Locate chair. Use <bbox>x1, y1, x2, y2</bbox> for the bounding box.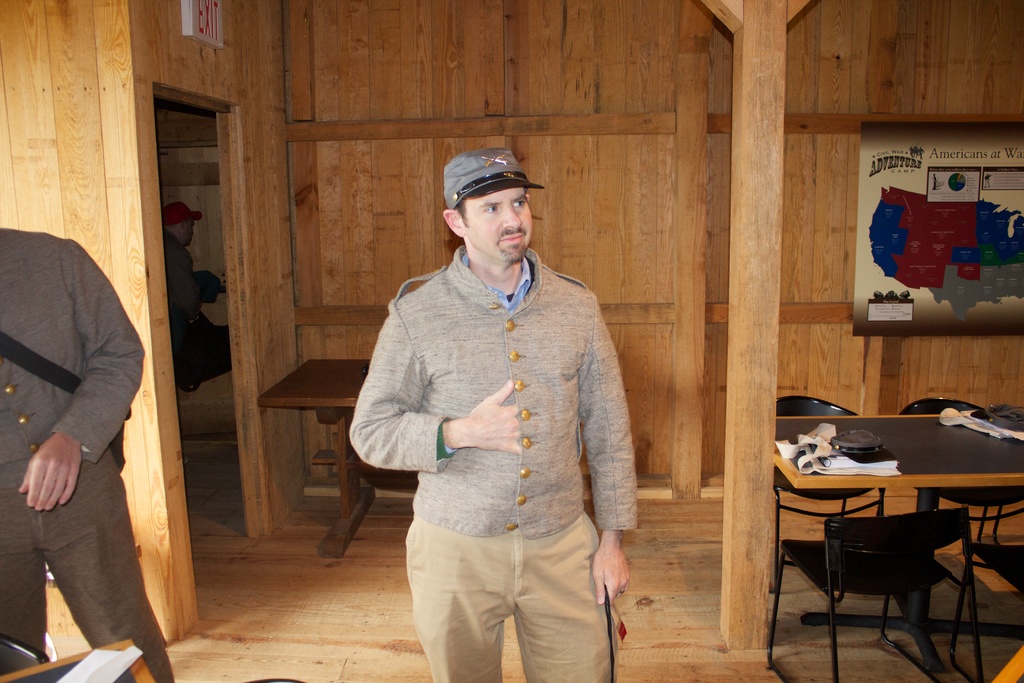
<bbox>771, 394, 896, 586</bbox>.
